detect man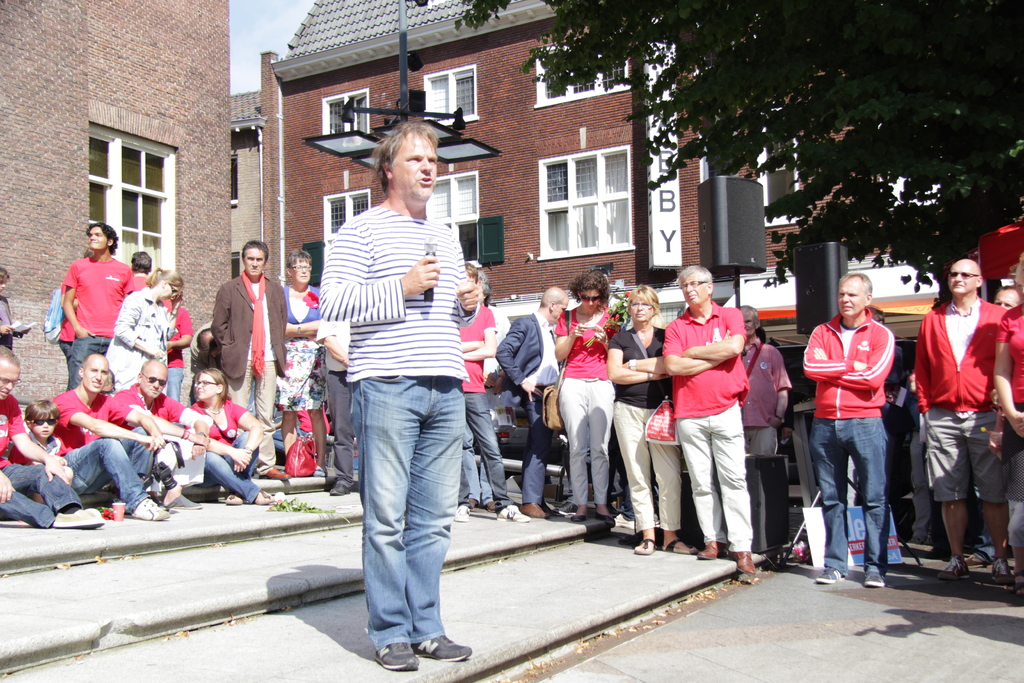
box(0, 347, 106, 530)
